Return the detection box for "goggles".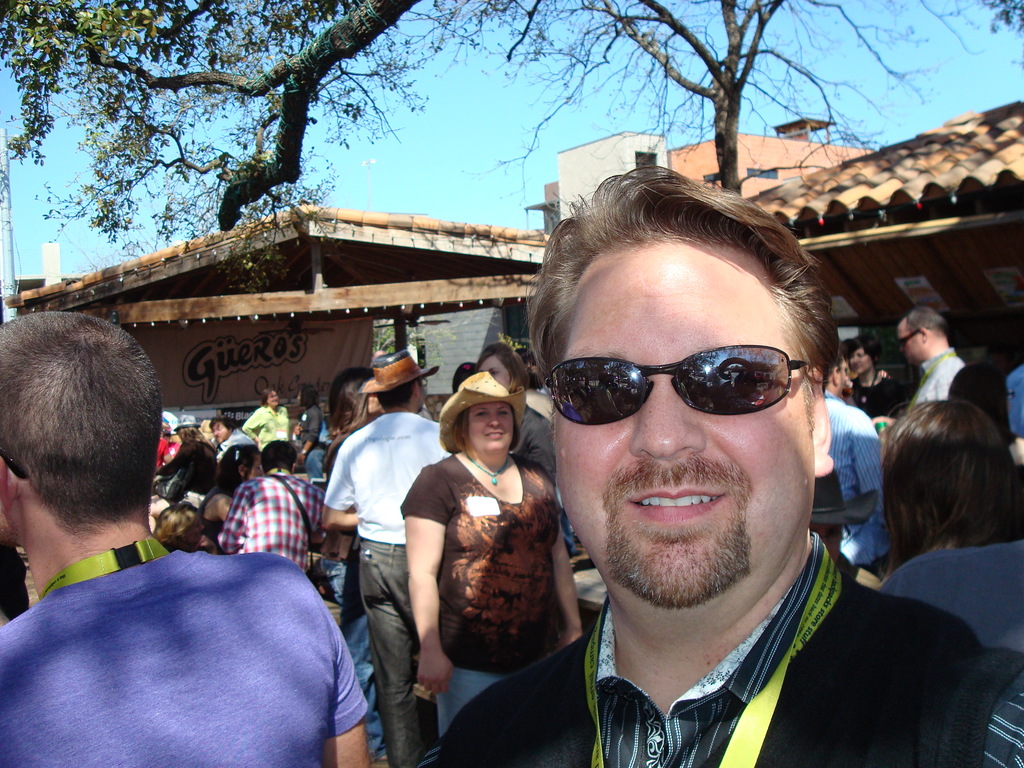
bbox=(895, 333, 920, 346).
